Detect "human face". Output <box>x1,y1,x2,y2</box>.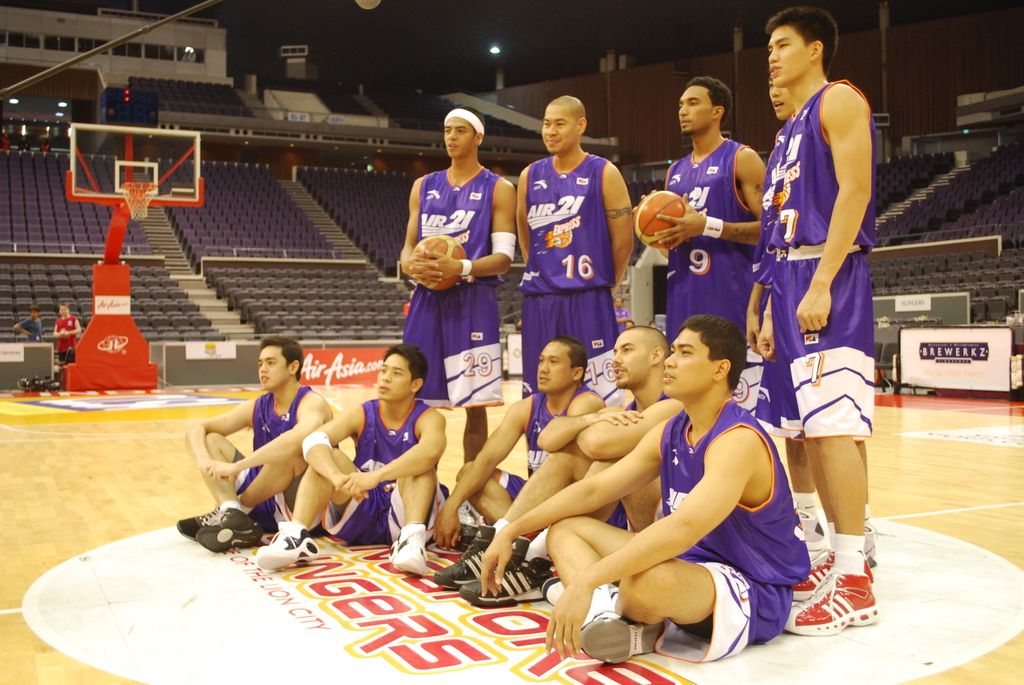
<box>537,100,576,161</box>.
